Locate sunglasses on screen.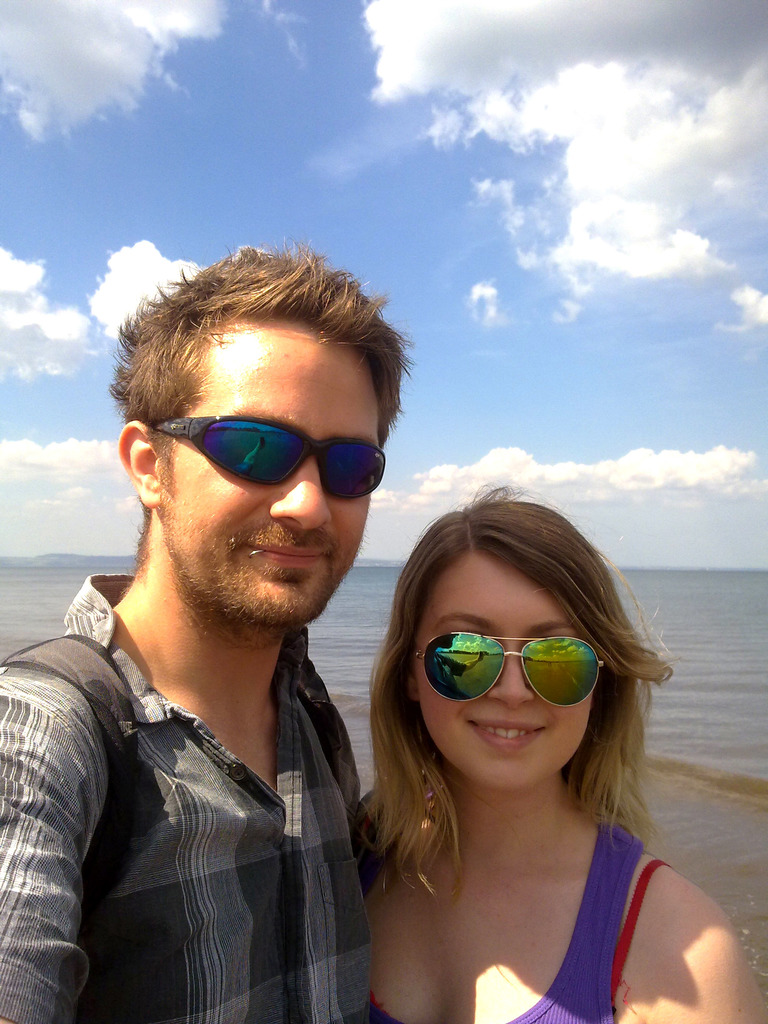
On screen at (150,413,390,500).
